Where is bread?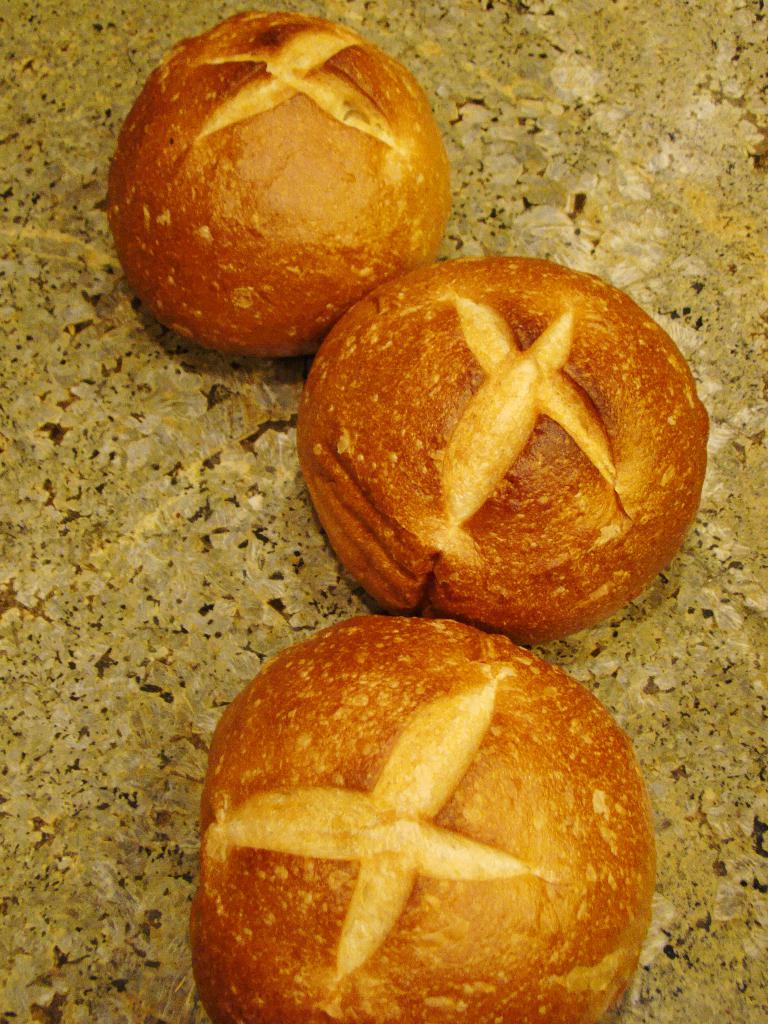
(294,256,714,650).
